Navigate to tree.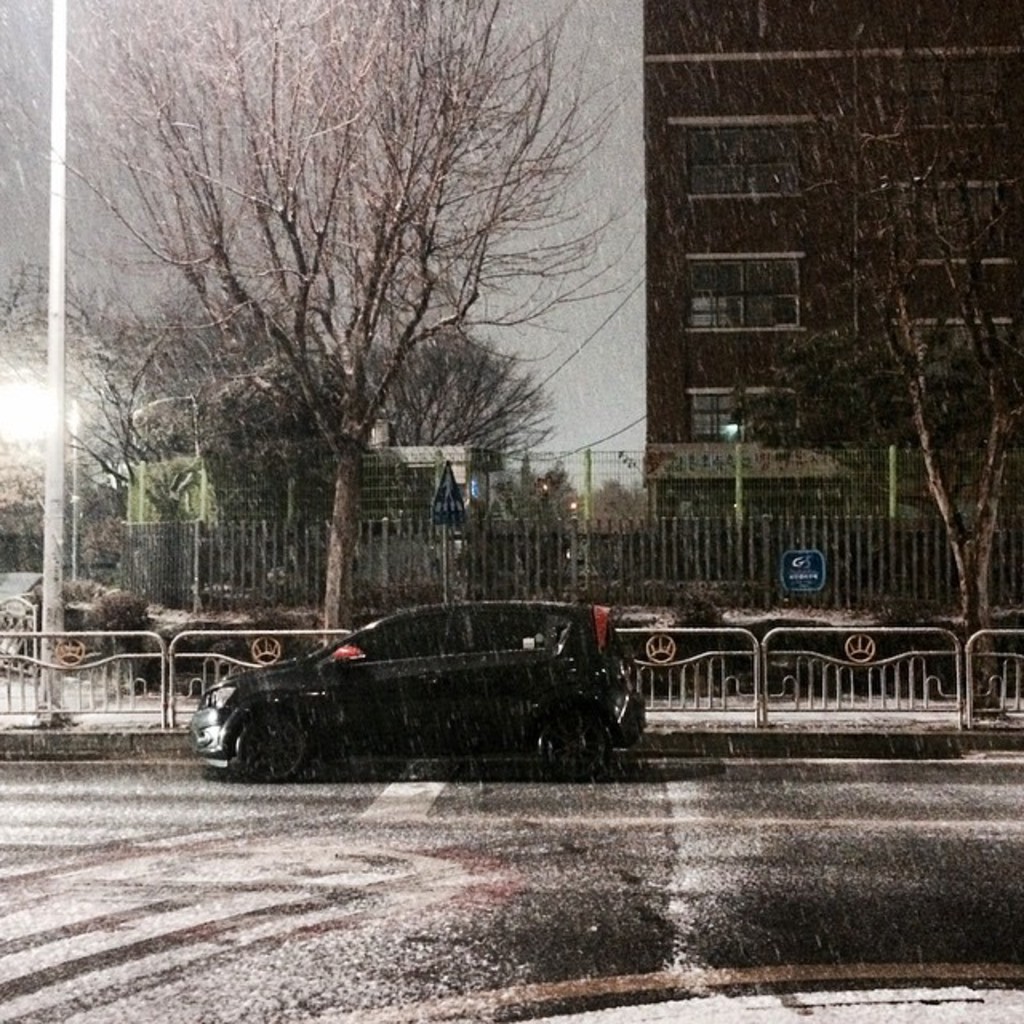
Navigation target: rect(197, 338, 563, 614).
